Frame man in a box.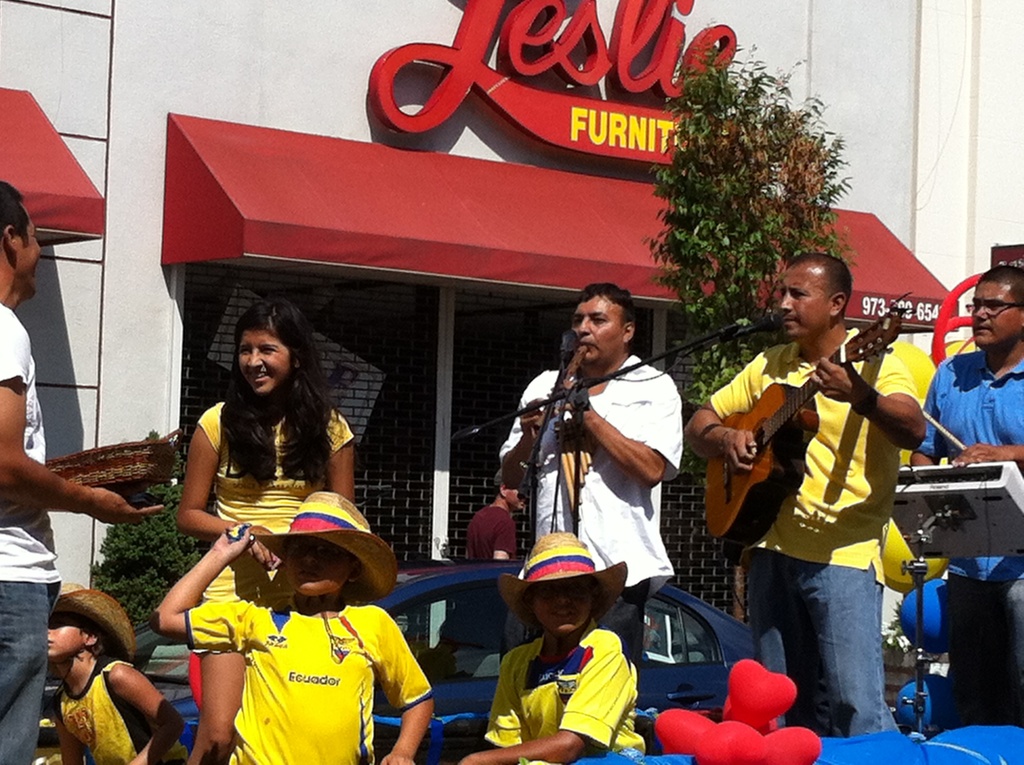
box(470, 467, 529, 565).
